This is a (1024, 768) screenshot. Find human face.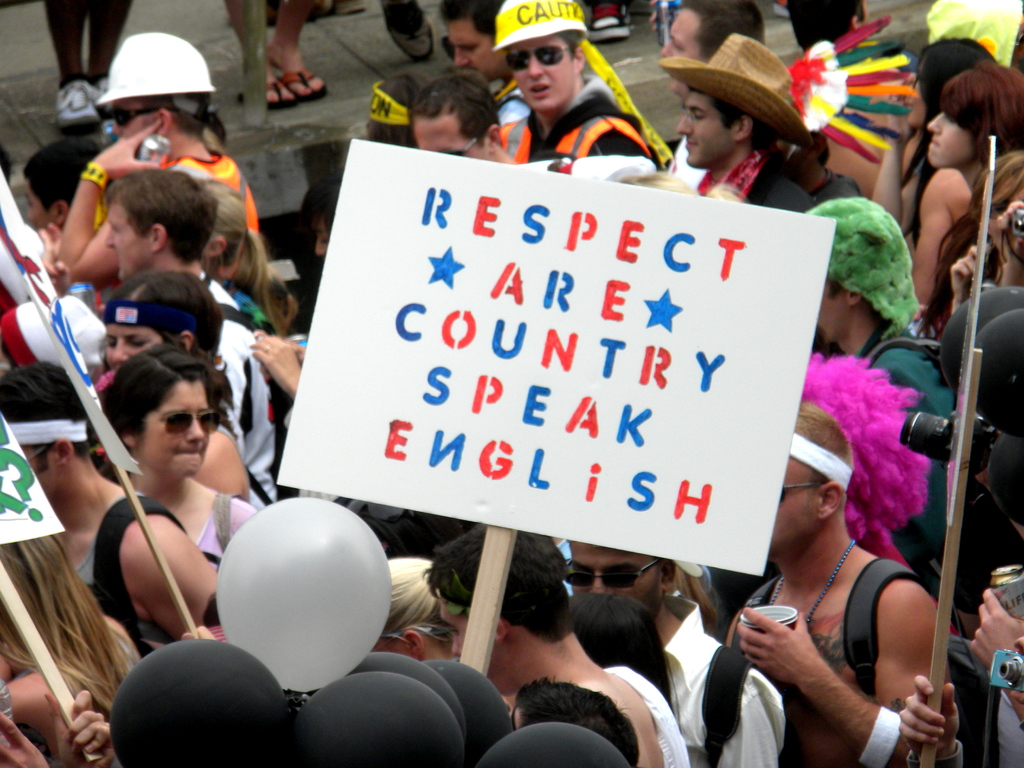
Bounding box: 564,540,676,618.
